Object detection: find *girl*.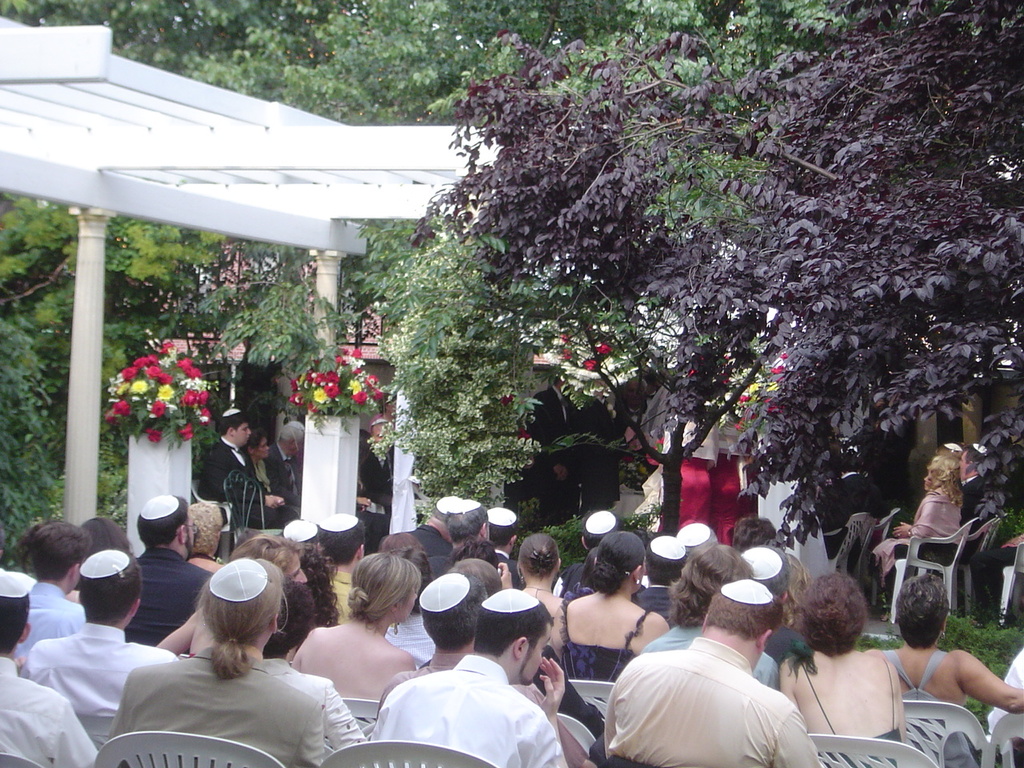
box=[250, 426, 304, 514].
